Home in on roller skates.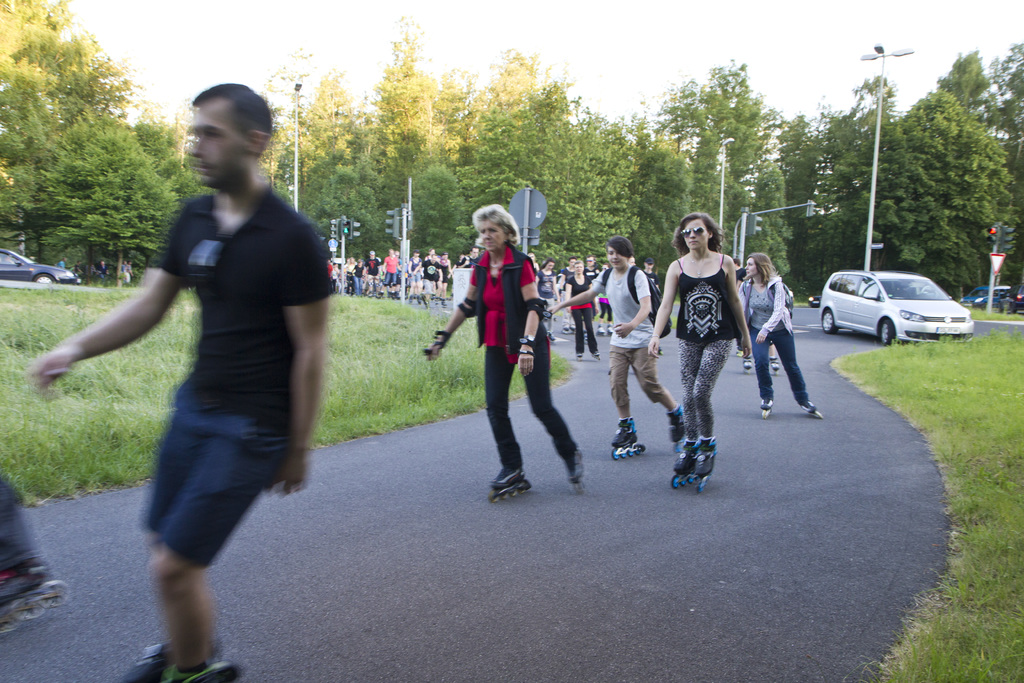
Homed in at BBox(736, 346, 744, 361).
